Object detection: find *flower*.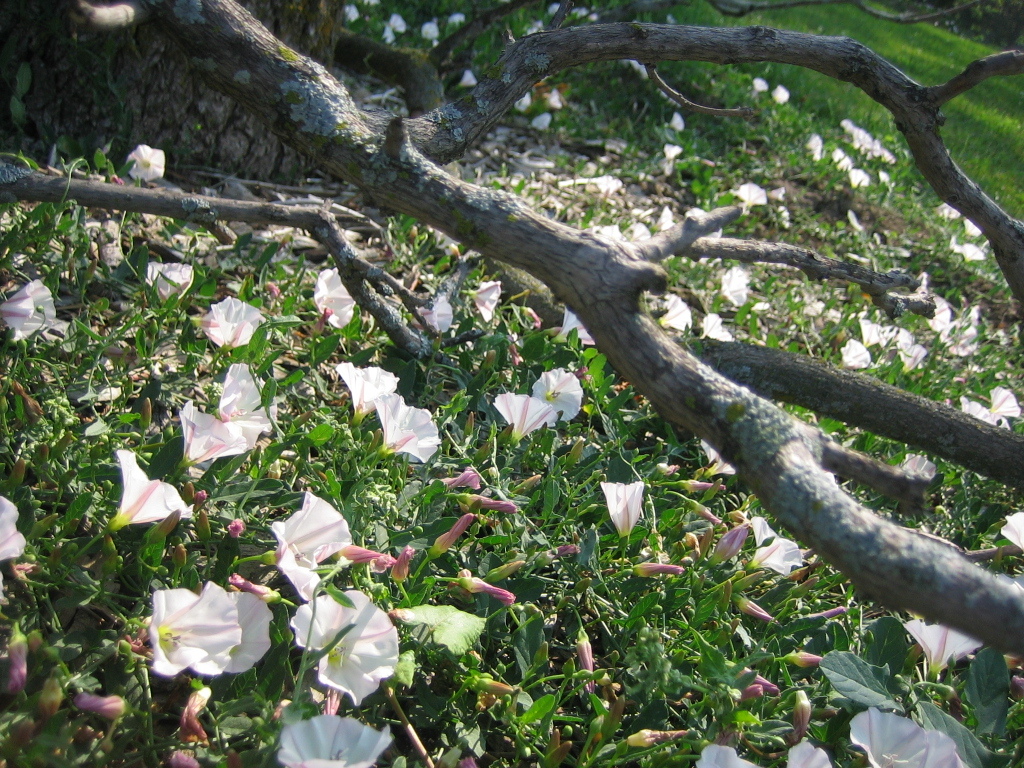
701, 746, 770, 767.
